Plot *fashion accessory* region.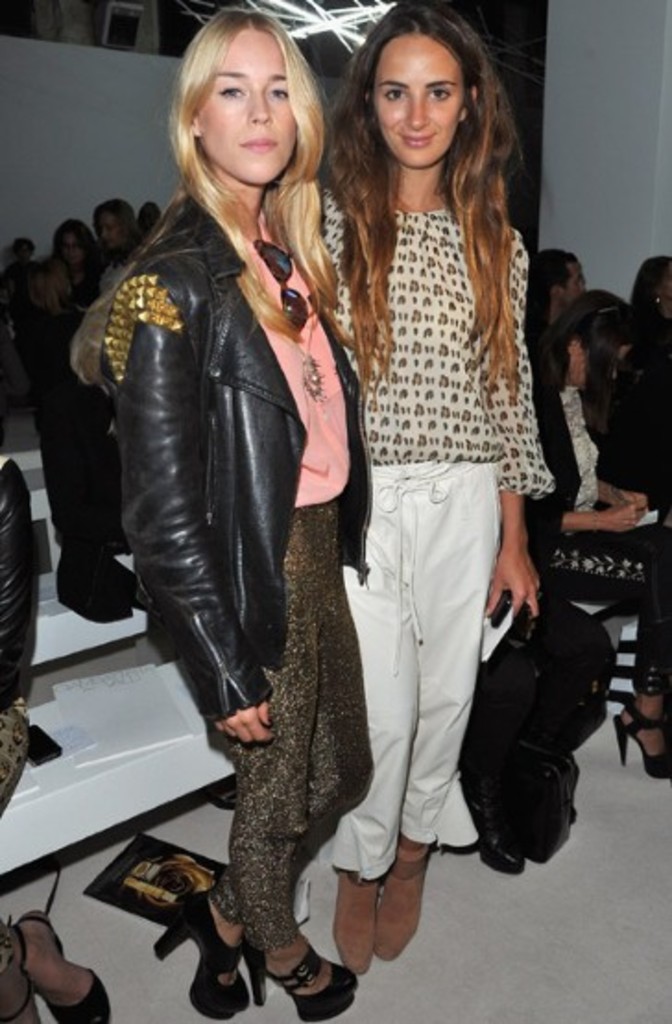
Plotted at x1=257, y1=238, x2=310, y2=328.
